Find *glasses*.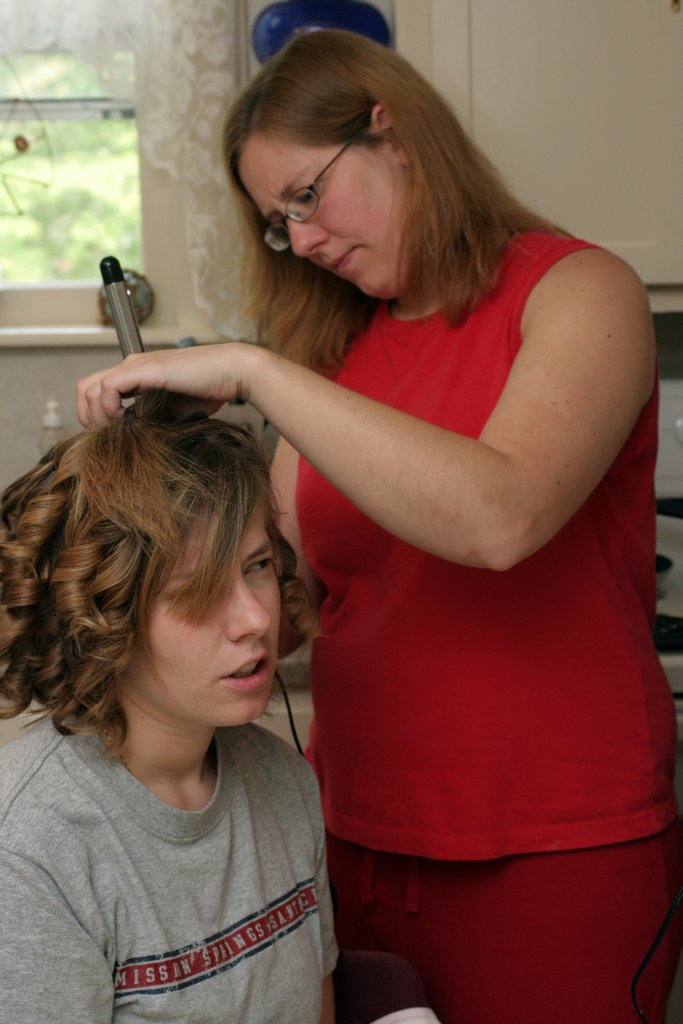
259:122:372:255.
